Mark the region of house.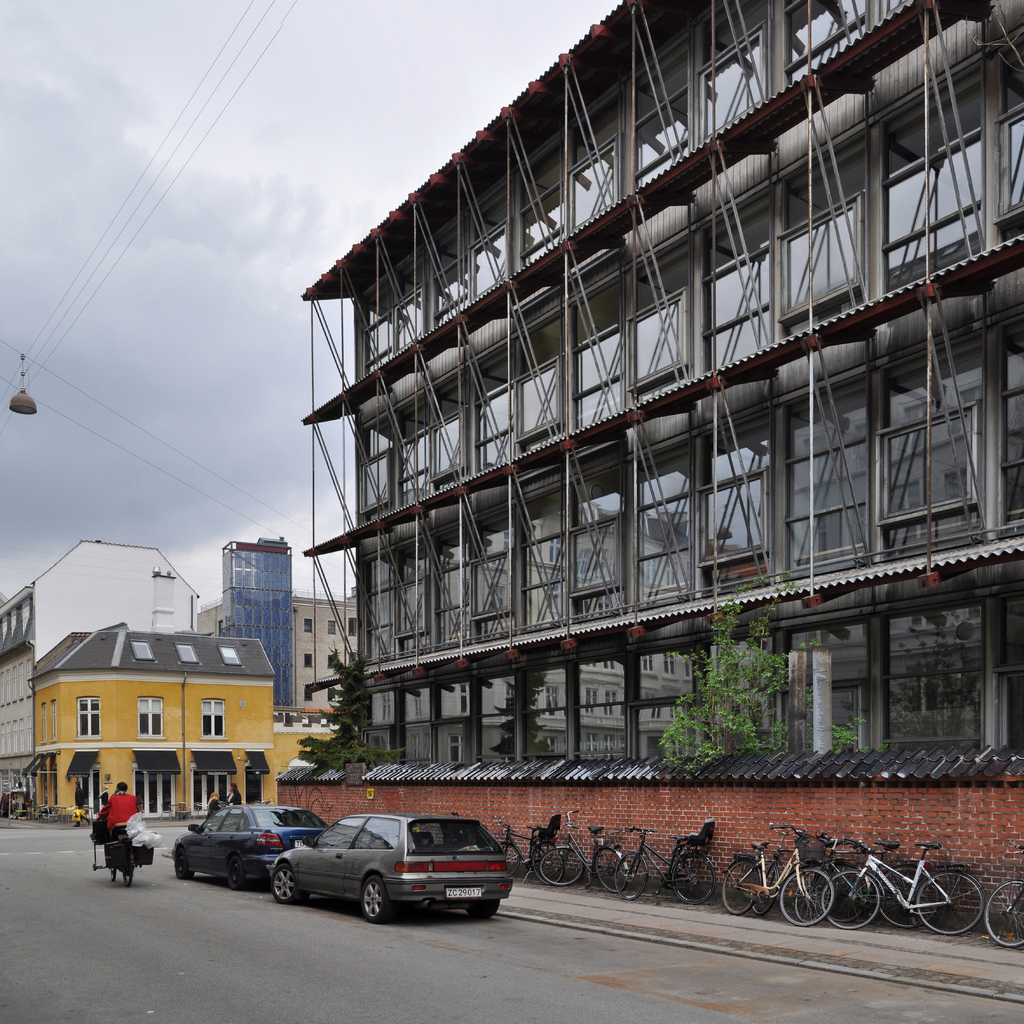
Region: left=29, top=621, right=333, bottom=819.
